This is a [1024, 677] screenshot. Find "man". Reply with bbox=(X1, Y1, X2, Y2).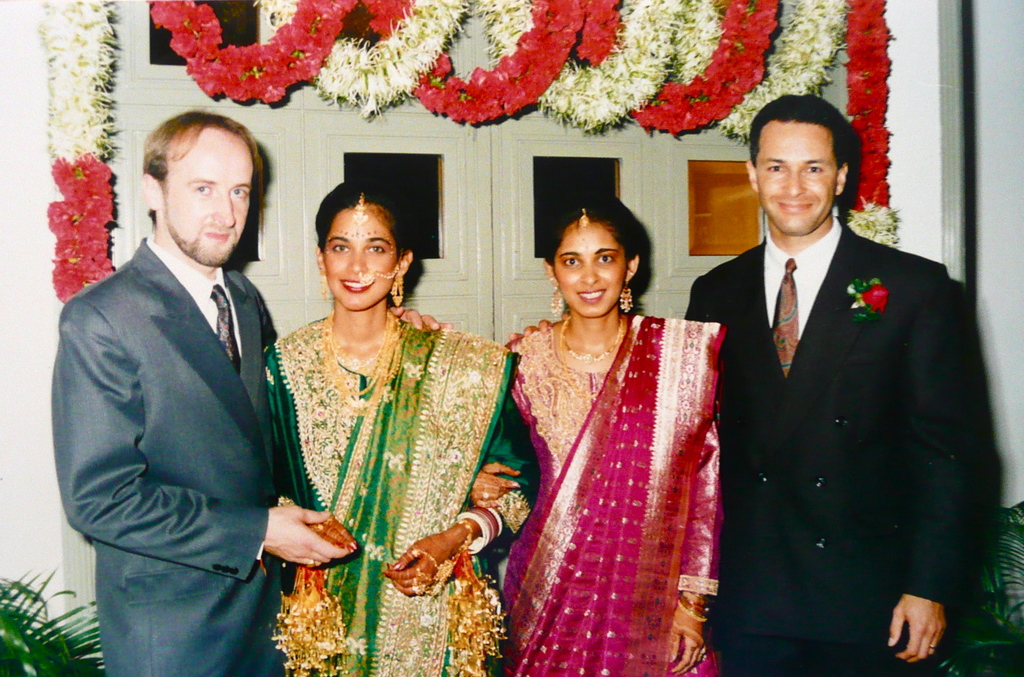
bbox=(703, 91, 992, 676).
